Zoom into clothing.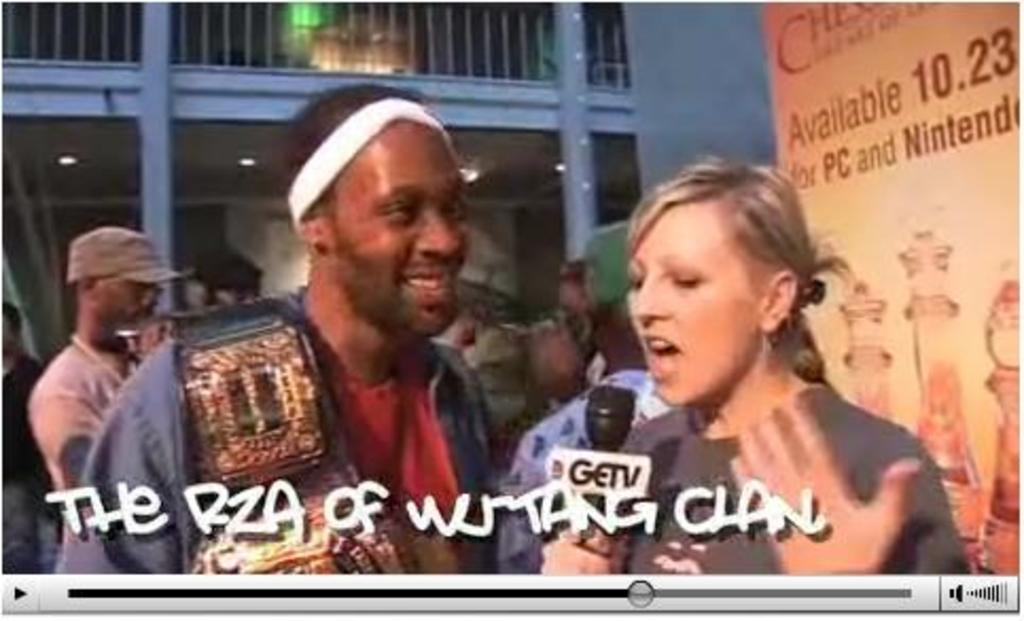
Zoom target: x1=25 y1=331 x2=131 y2=496.
